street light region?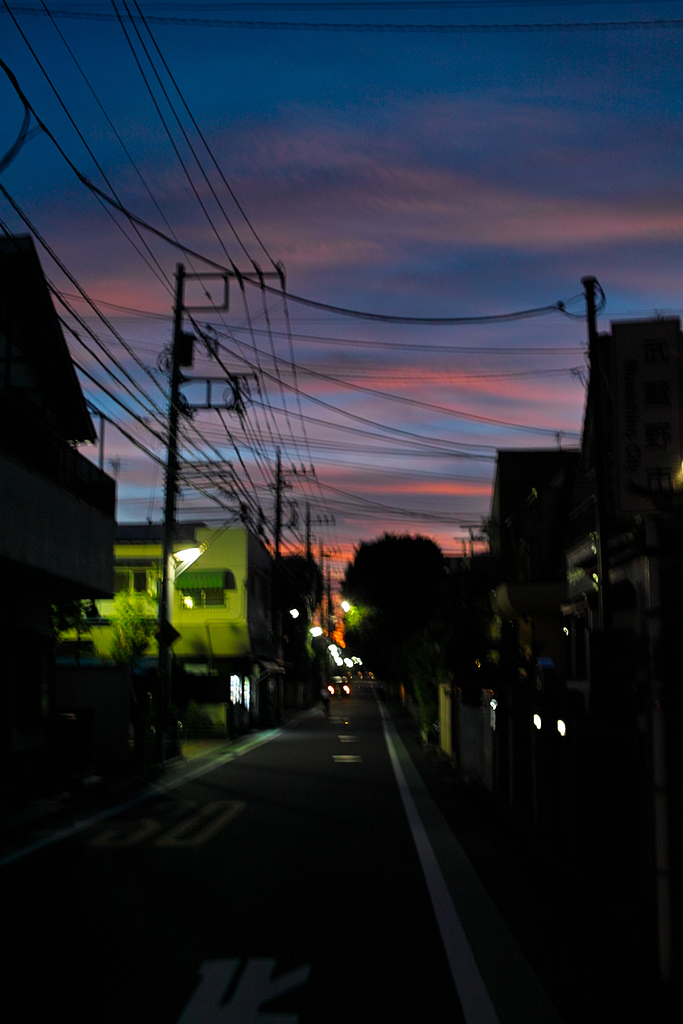
{"x1": 290, "y1": 601, "x2": 299, "y2": 621}
